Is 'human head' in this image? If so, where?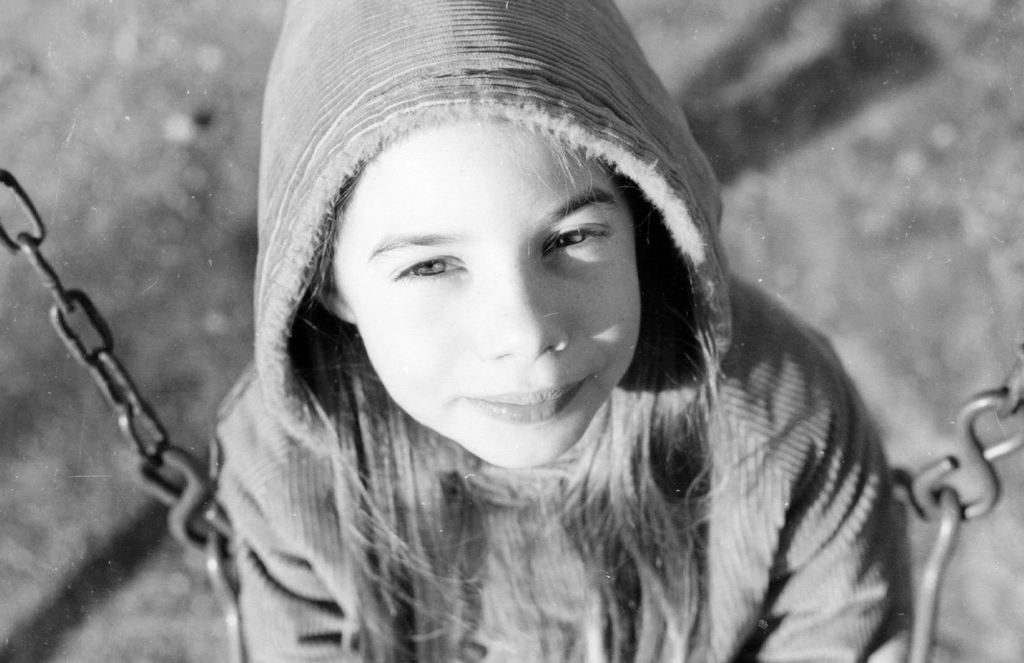
Yes, at crop(356, 115, 728, 660).
